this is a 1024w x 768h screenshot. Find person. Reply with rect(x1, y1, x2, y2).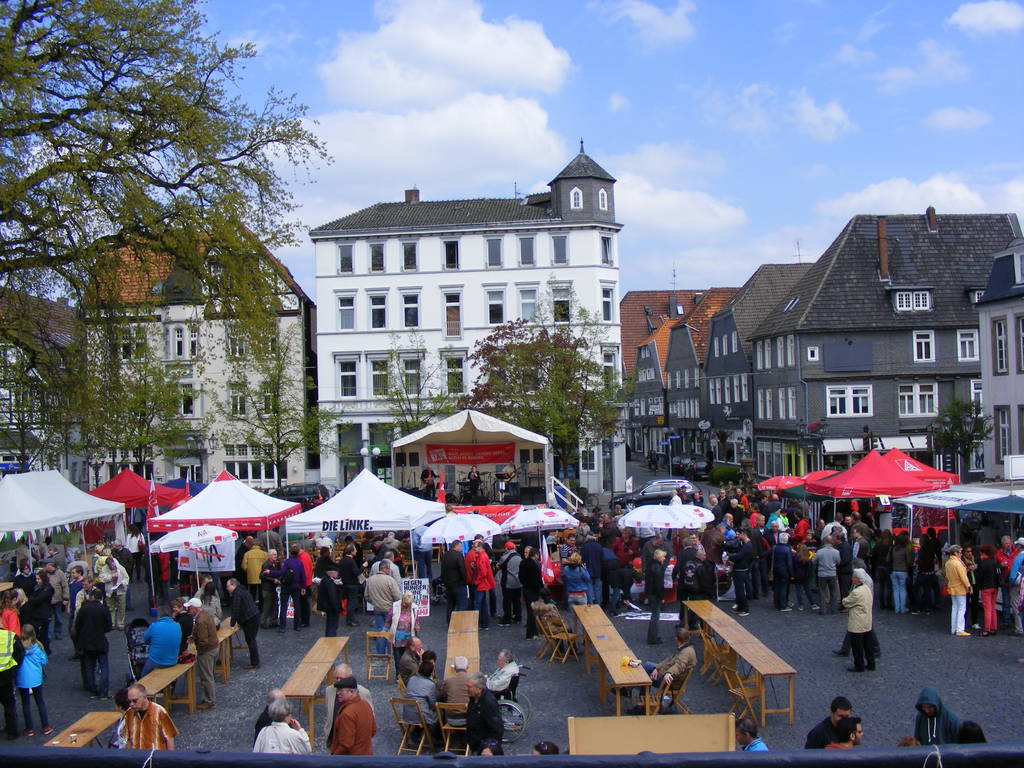
rect(8, 623, 52, 738).
